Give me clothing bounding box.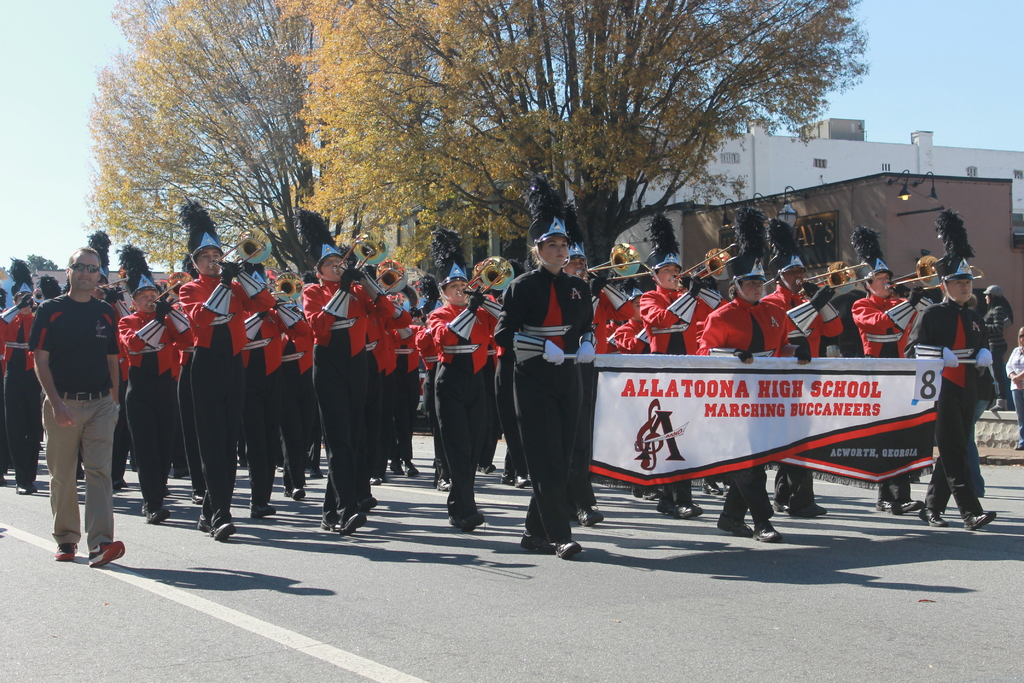
[492,266,593,542].
